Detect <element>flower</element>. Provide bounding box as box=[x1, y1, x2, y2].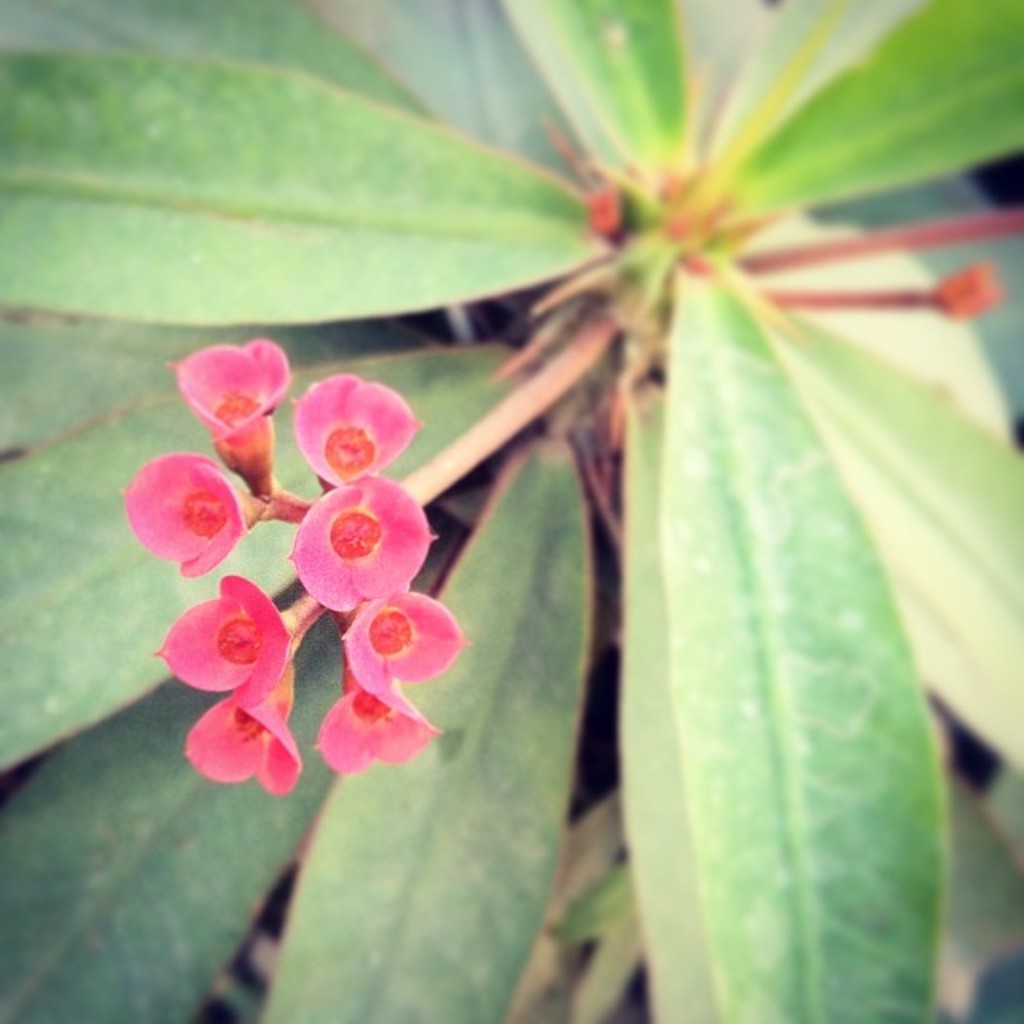
box=[115, 453, 250, 578].
